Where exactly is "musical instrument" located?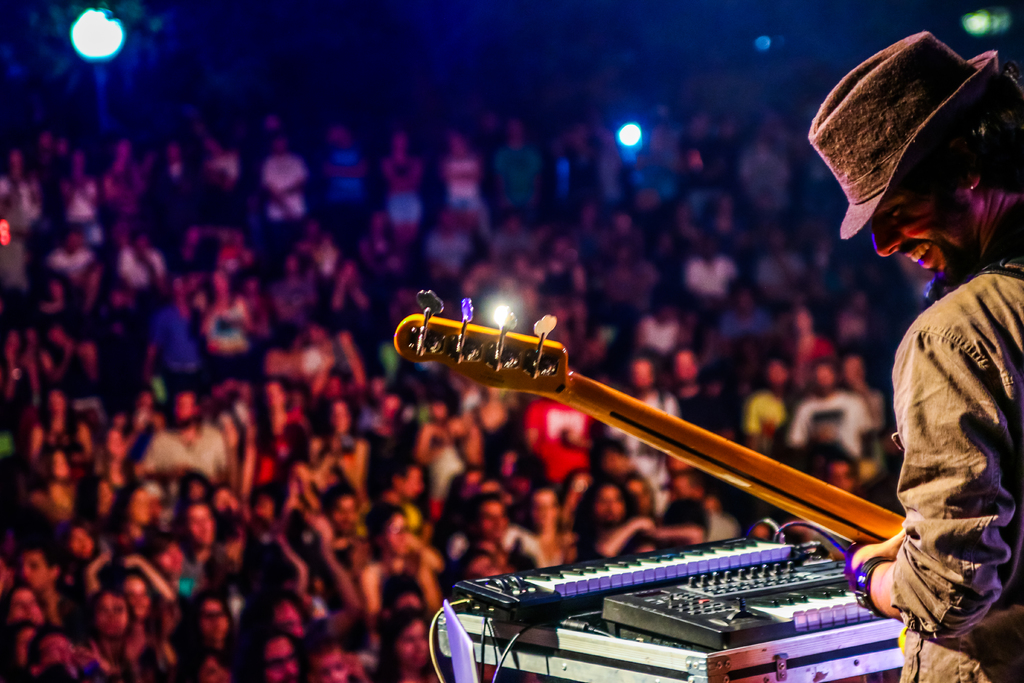
Its bounding box is crop(458, 536, 801, 614).
